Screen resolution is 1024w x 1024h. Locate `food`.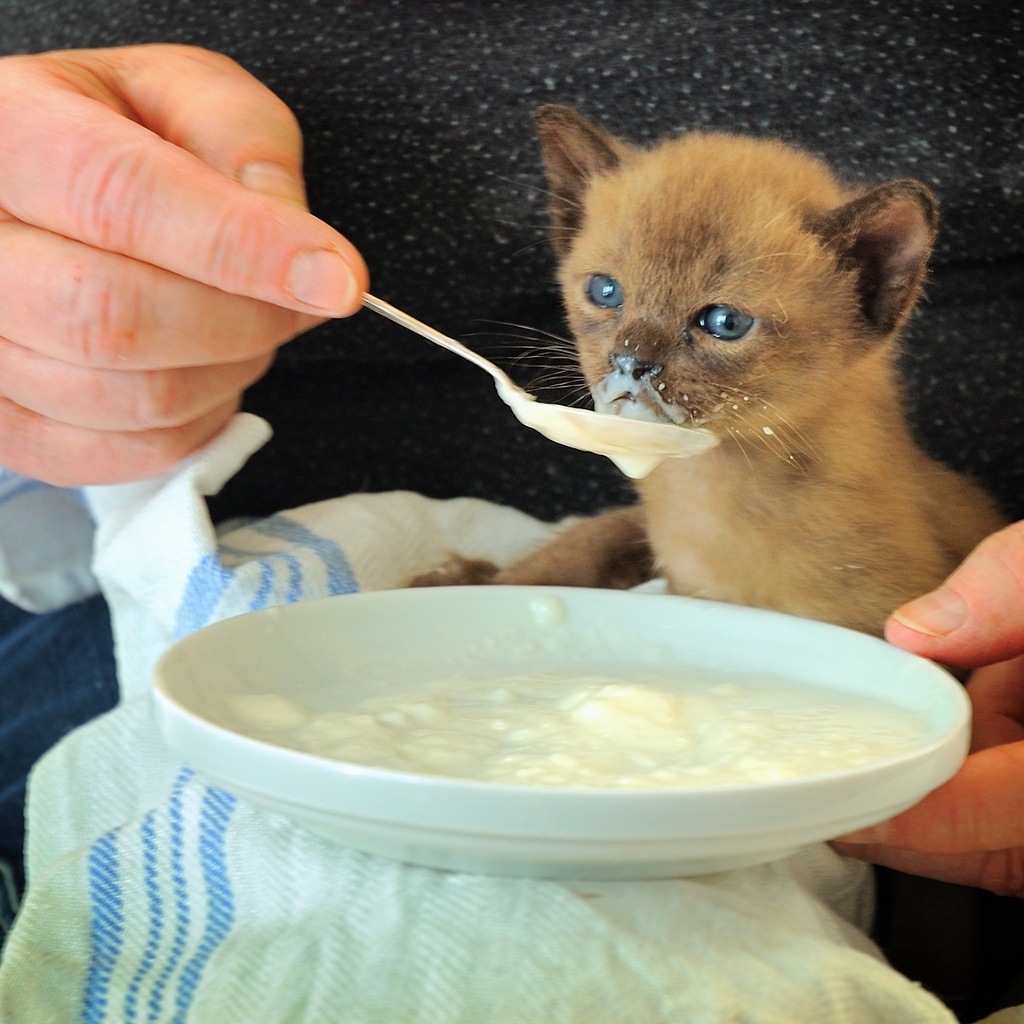
144:588:937:870.
